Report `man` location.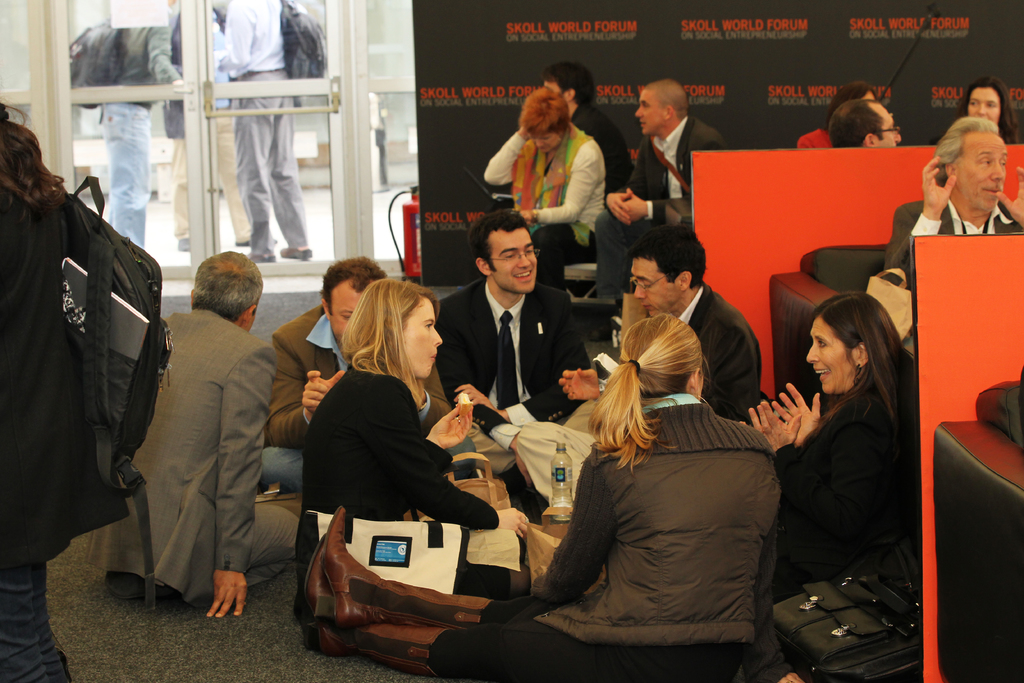
Report: locate(174, 0, 259, 257).
